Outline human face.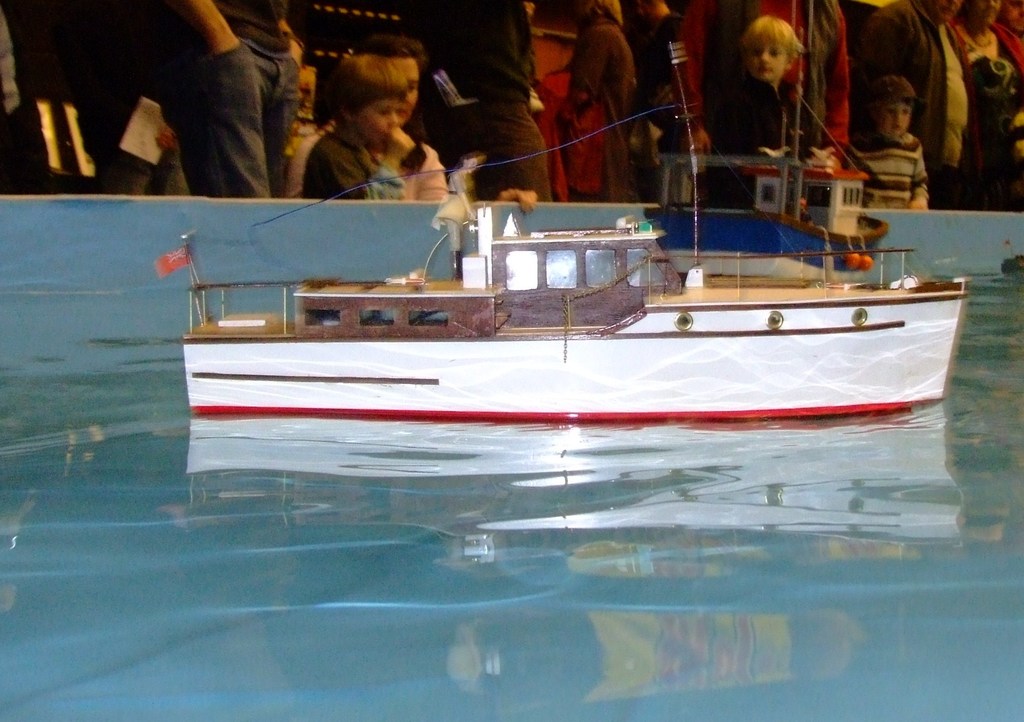
Outline: <bbox>867, 101, 910, 135</bbox>.
